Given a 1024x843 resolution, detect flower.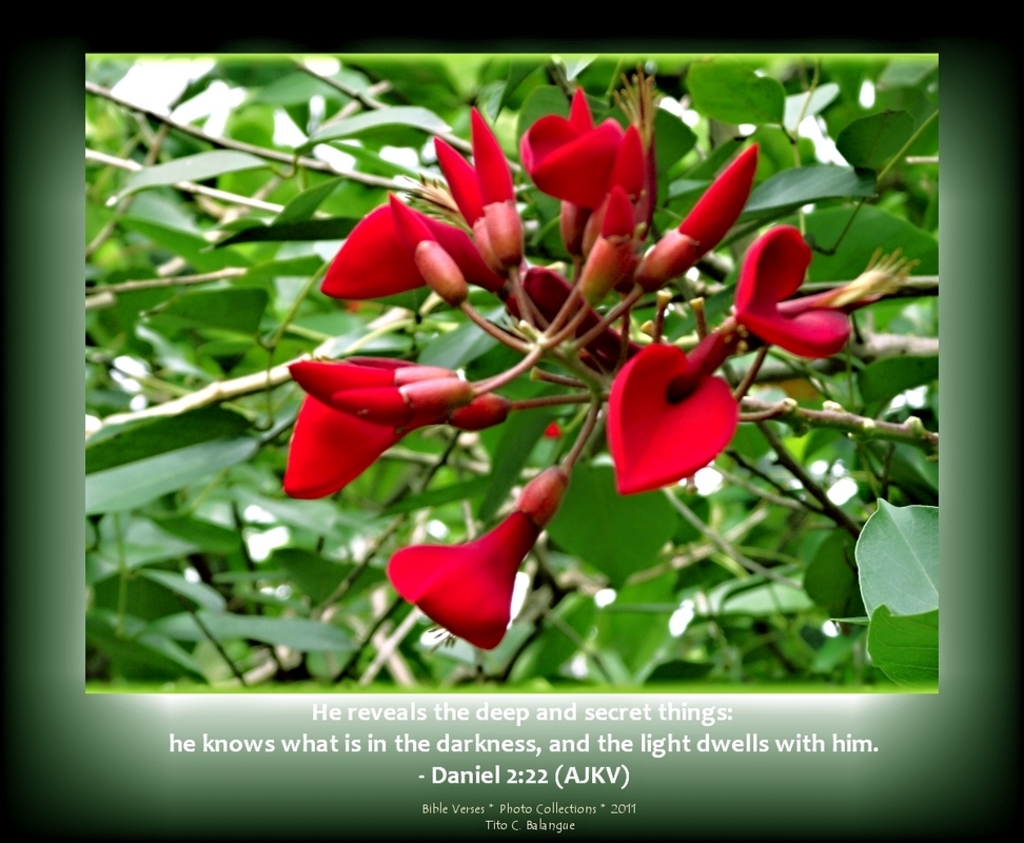
bbox=(434, 138, 496, 268).
